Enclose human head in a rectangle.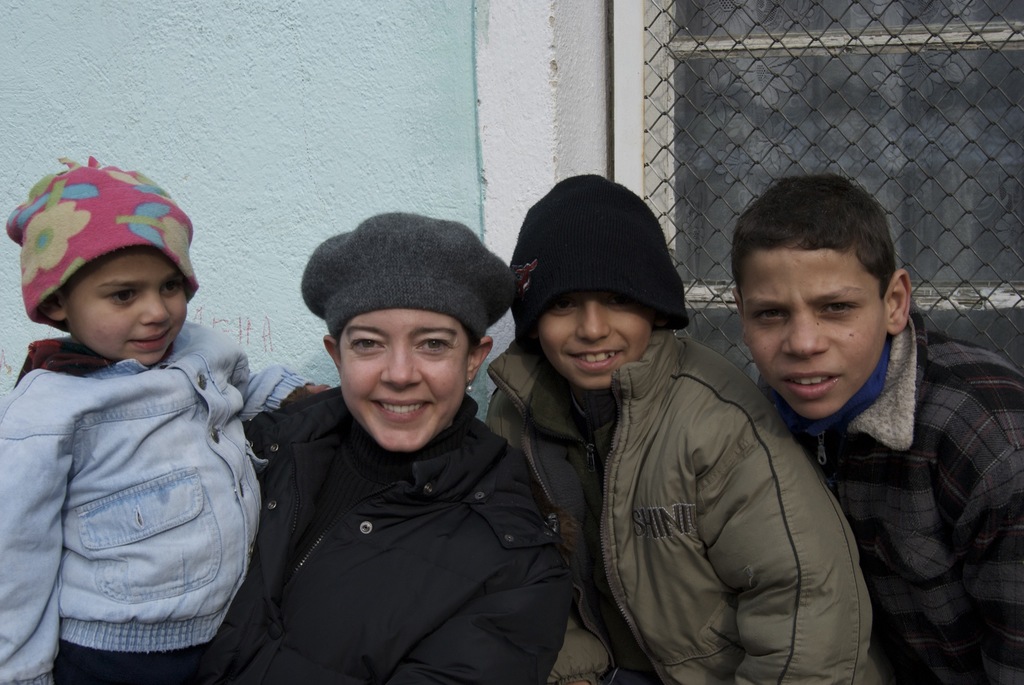
{"x1": 739, "y1": 179, "x2": 918, "y2": 375}.
